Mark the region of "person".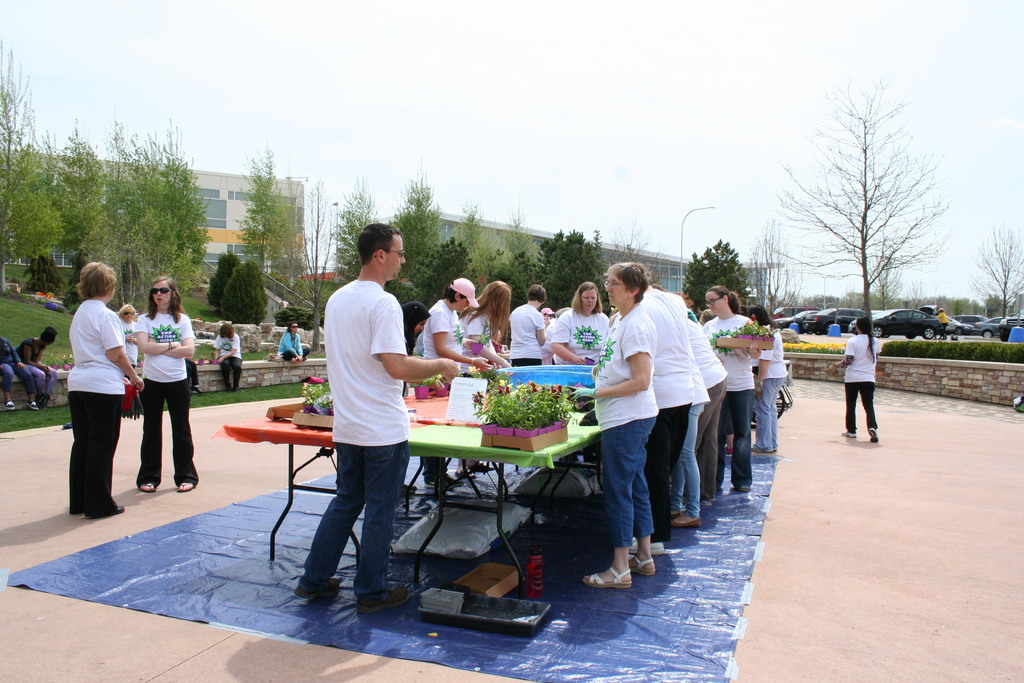
Region: l=0, t=331, r=42, b=429.
